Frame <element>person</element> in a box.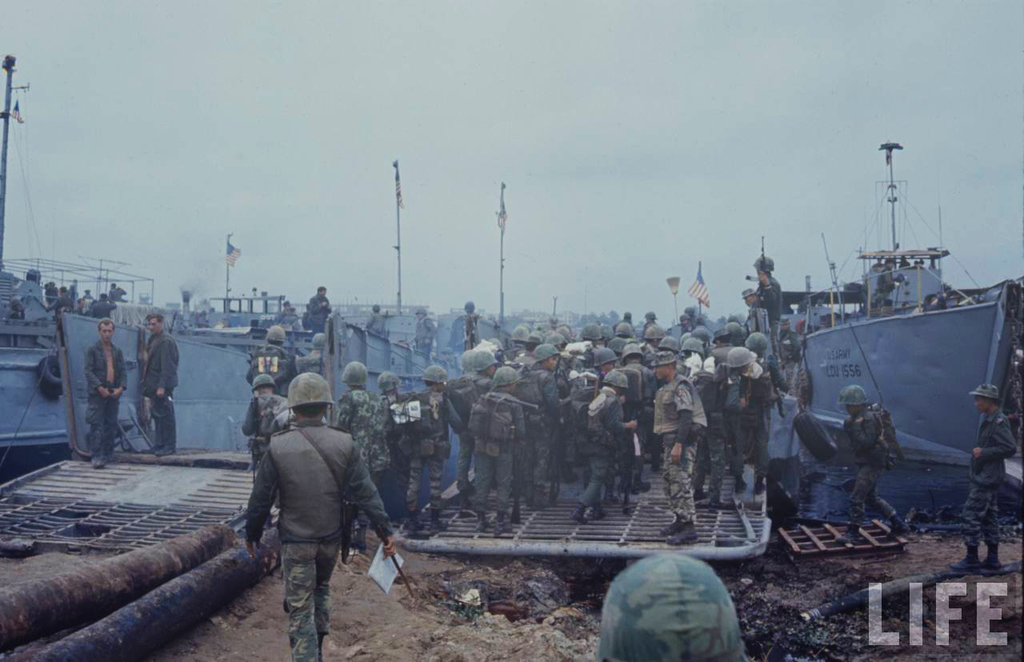
81, 315, 131, 474.
